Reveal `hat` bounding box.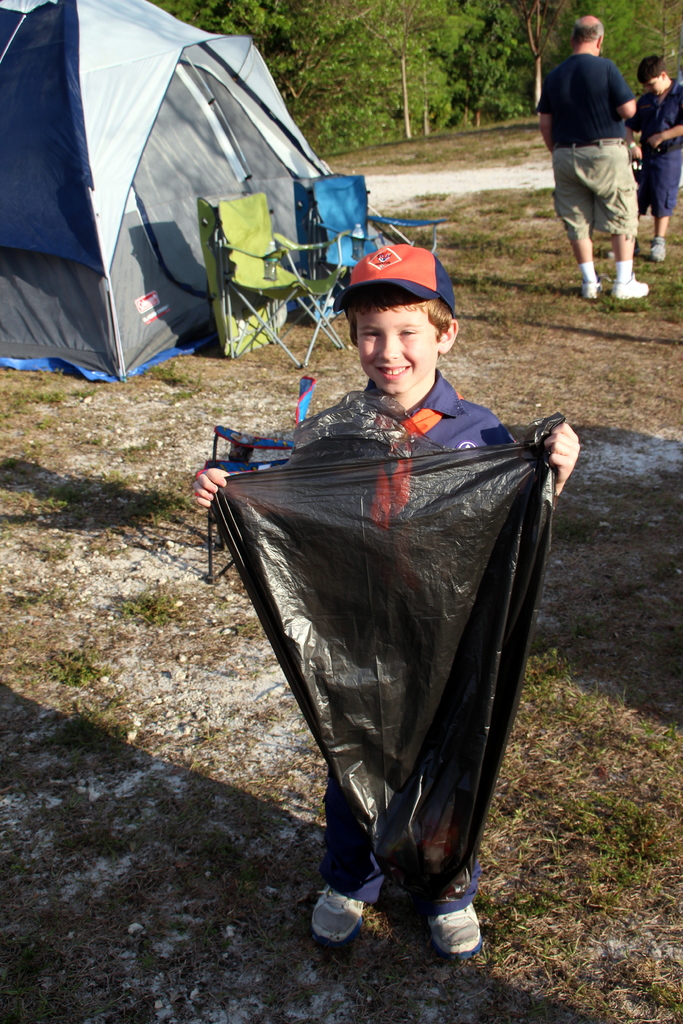
Revealed: [x1=331, y1=239, x2=455, y2=319].
